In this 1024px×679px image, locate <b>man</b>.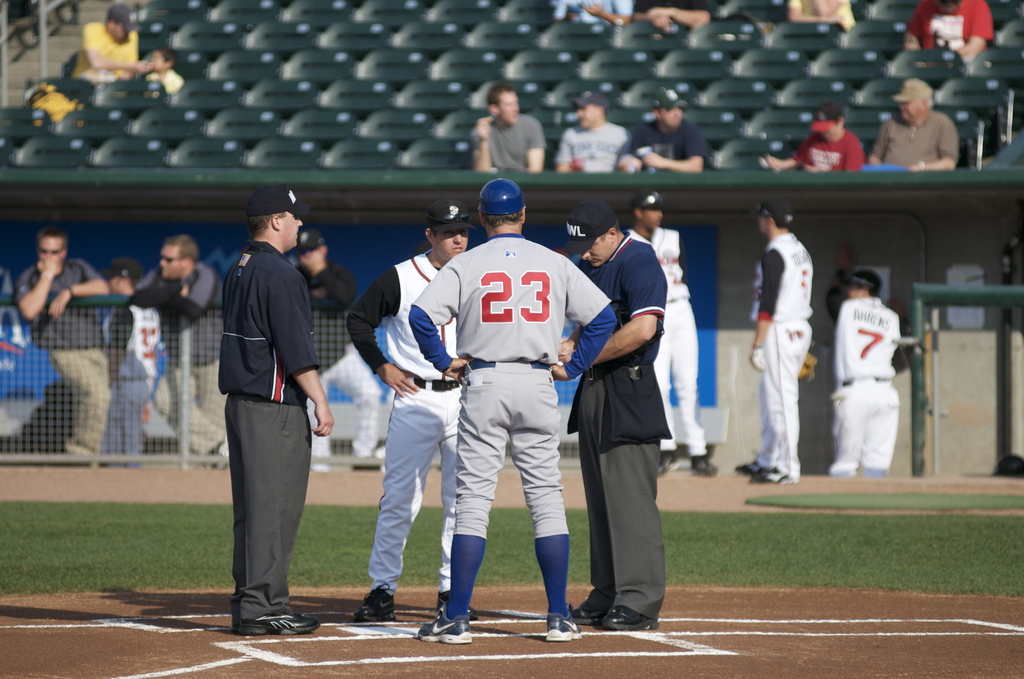
Bounding box: x1=782, y1=0, x2=853, y2=33.
